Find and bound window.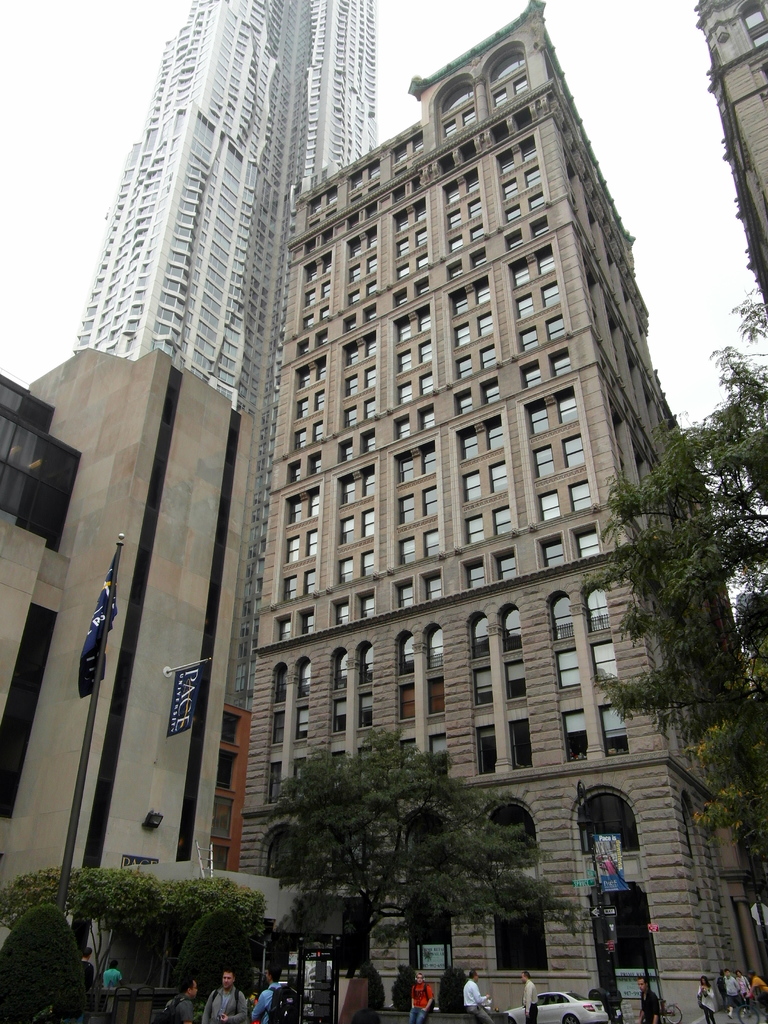
Bound: 365,396,376,419.
